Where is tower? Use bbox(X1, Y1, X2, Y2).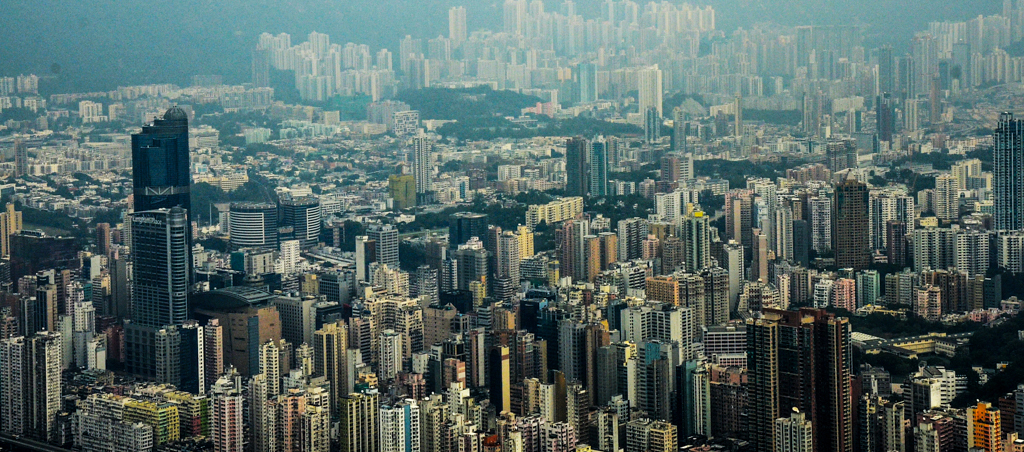
bbox(649, 352, 677, 420).
